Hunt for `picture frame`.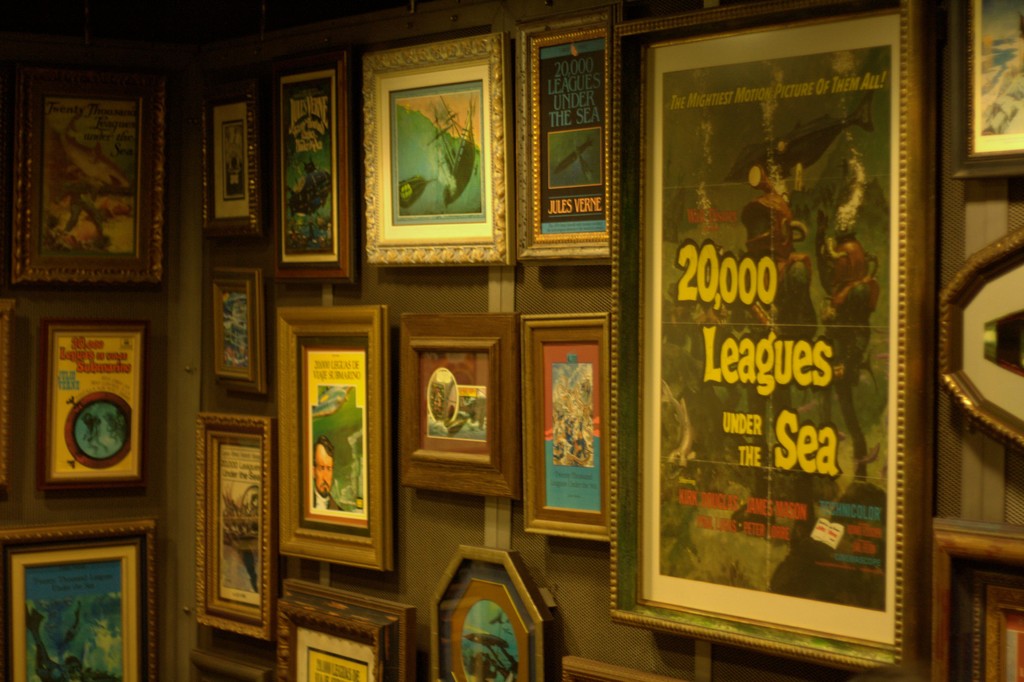
Hunted down at (0,518,159,681).
